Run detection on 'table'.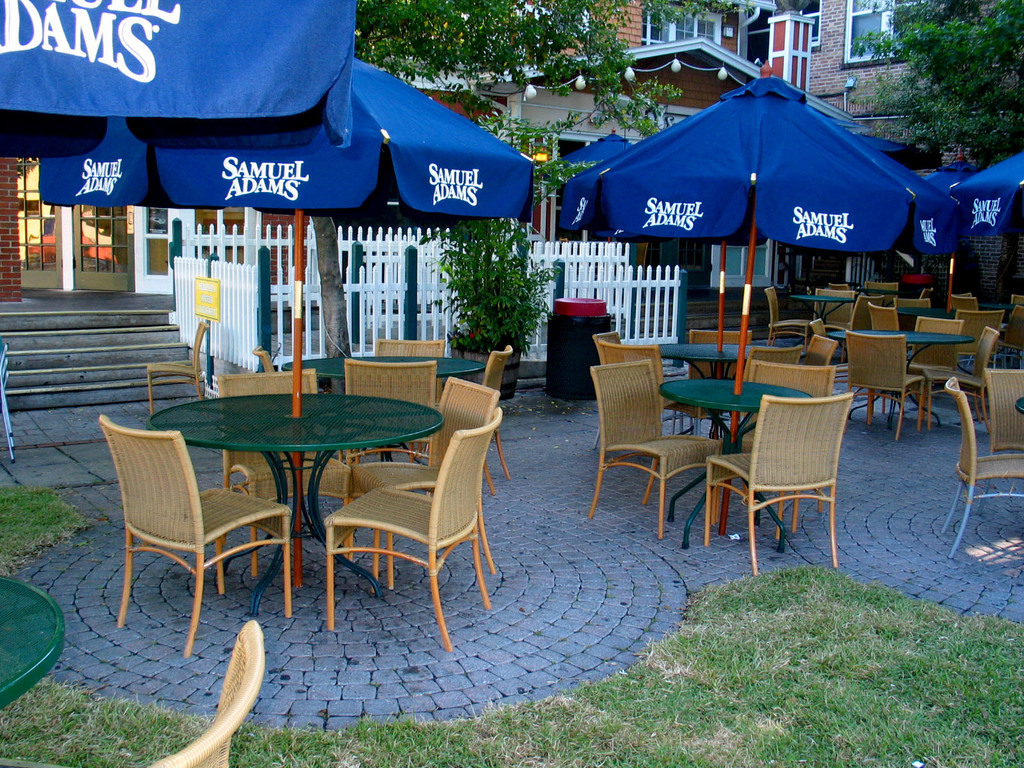
Result: Rect(894, 308, 943, 322).
